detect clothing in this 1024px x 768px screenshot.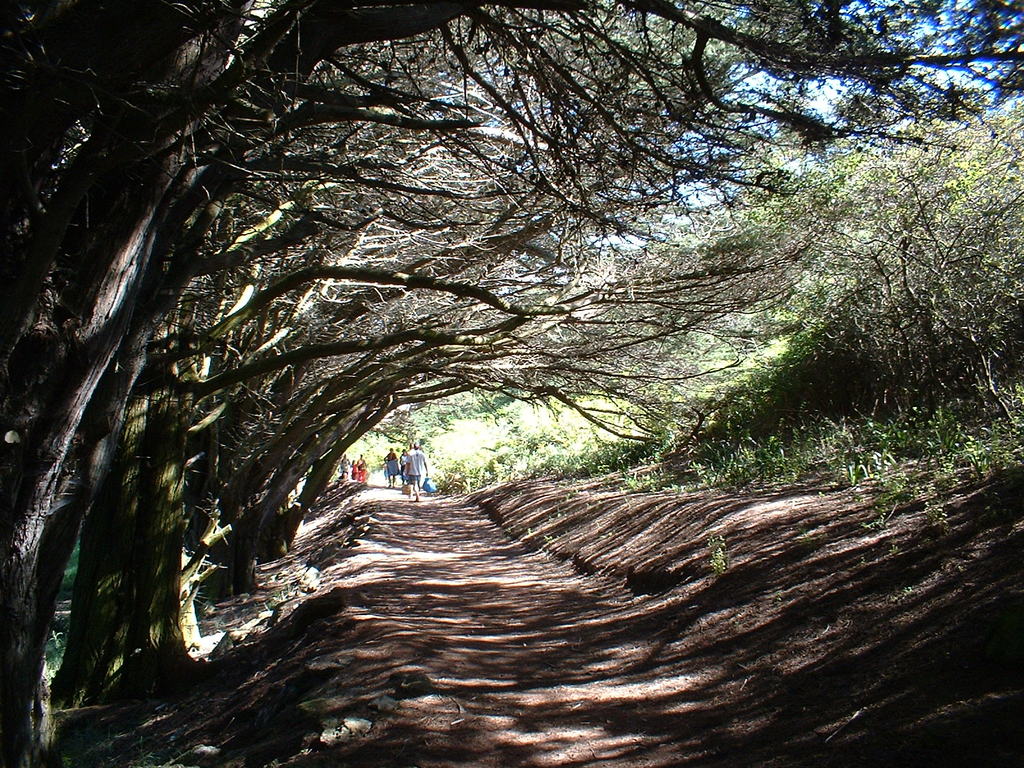
Detection: box(385, 449, 399, 480).
